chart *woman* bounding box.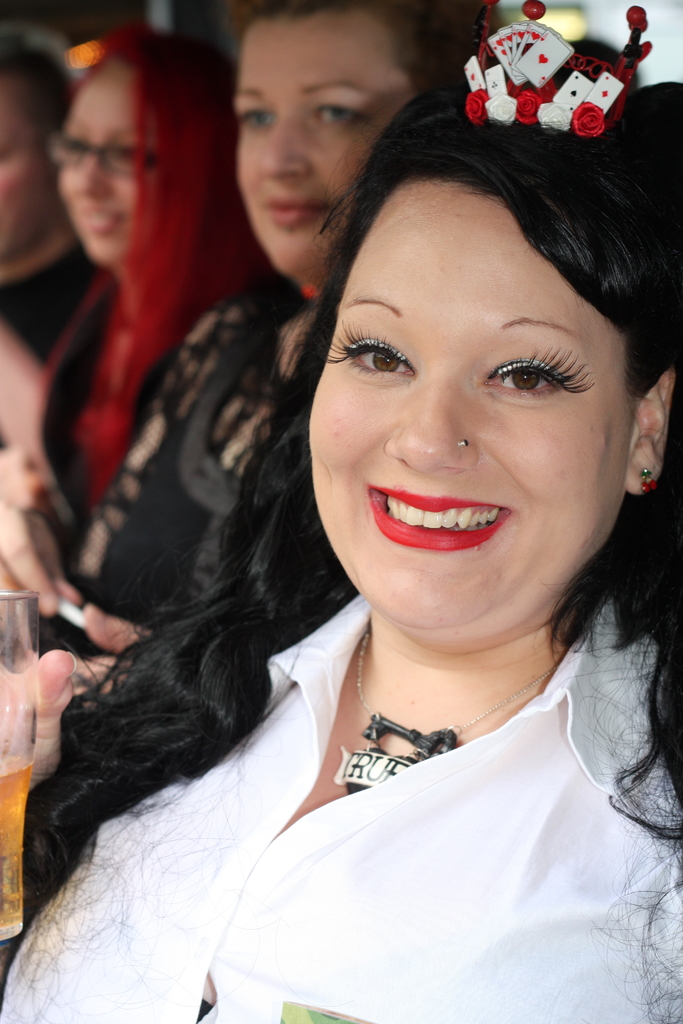
Charted: x1=0 y1=27 x2=281 y2=557.
